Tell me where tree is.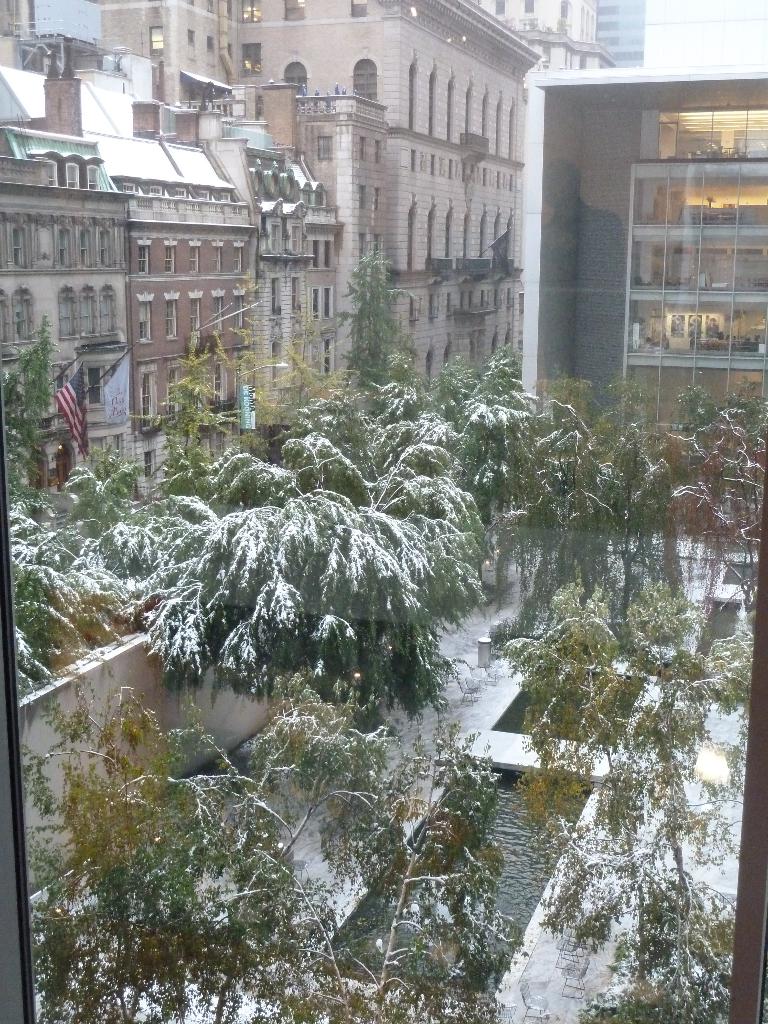
tree is at 31,668,520,1023.
